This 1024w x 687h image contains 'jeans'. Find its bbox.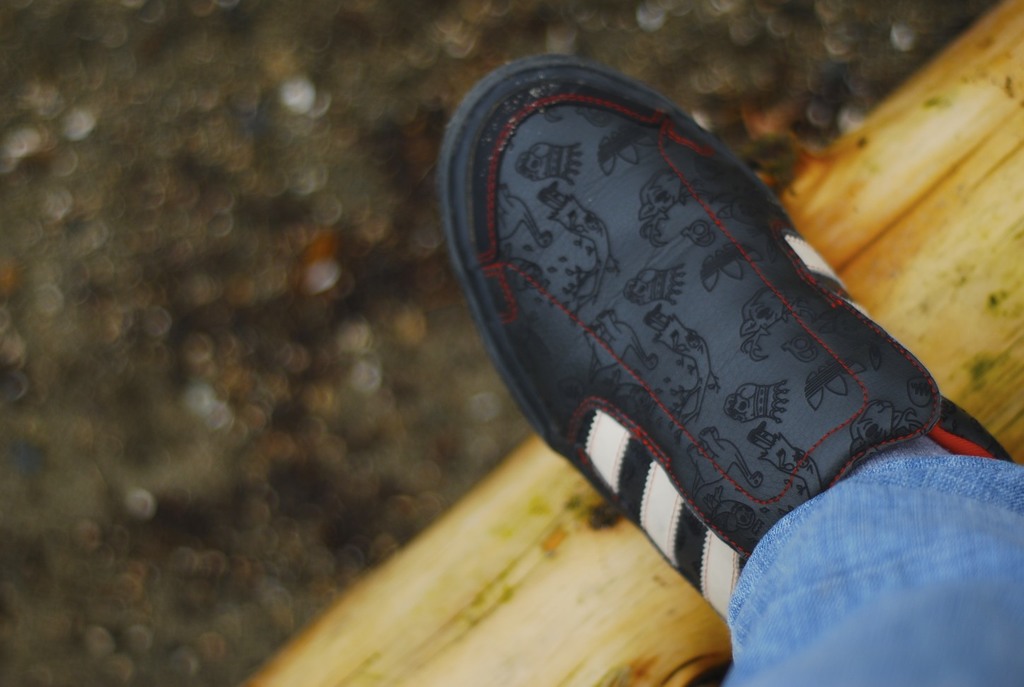
crop(728, 451, 1023, 686).
